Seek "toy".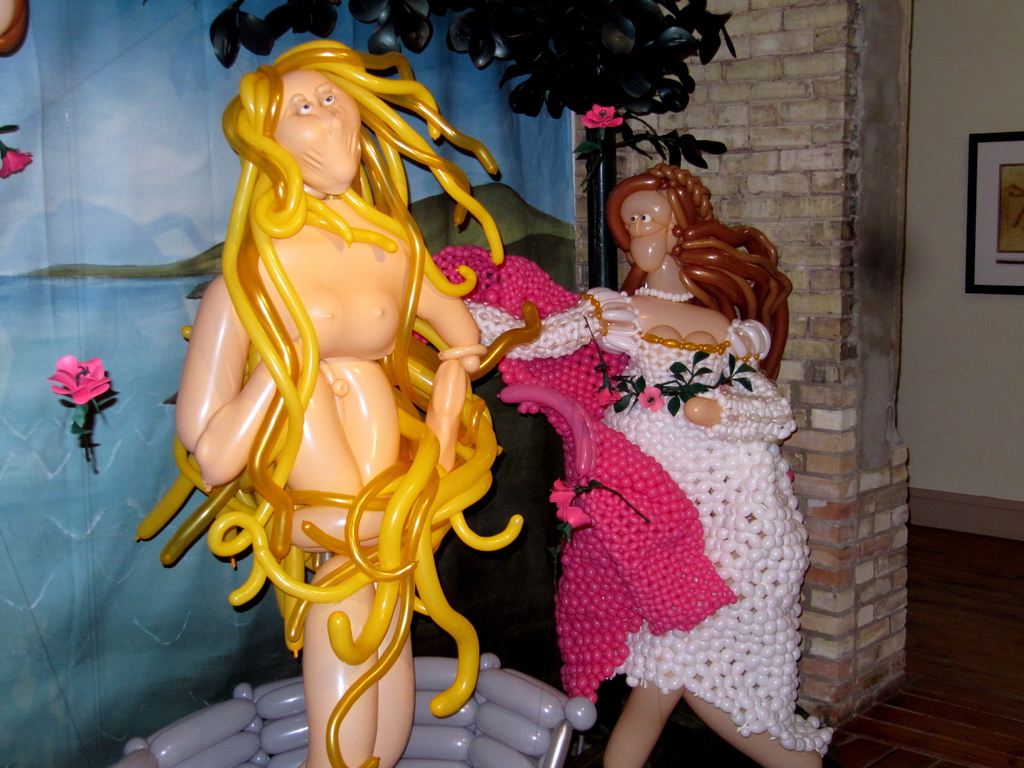
crop(438, 156, 826, 767).
